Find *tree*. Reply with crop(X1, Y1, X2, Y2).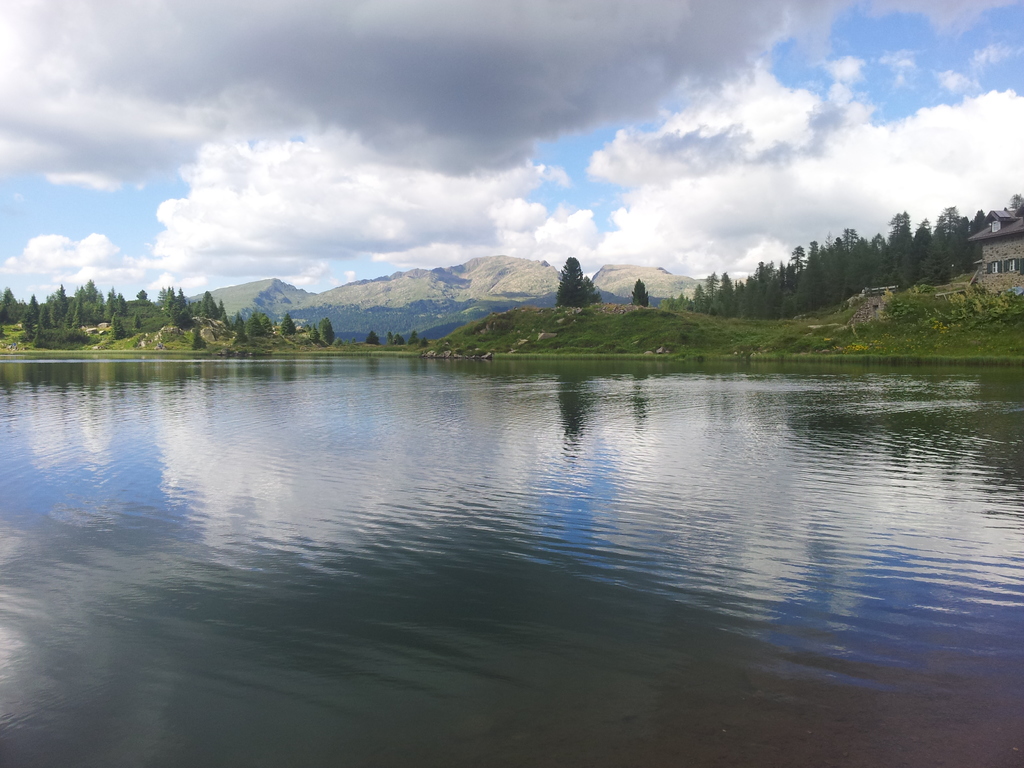
crop(19, 283, 40, 325).
